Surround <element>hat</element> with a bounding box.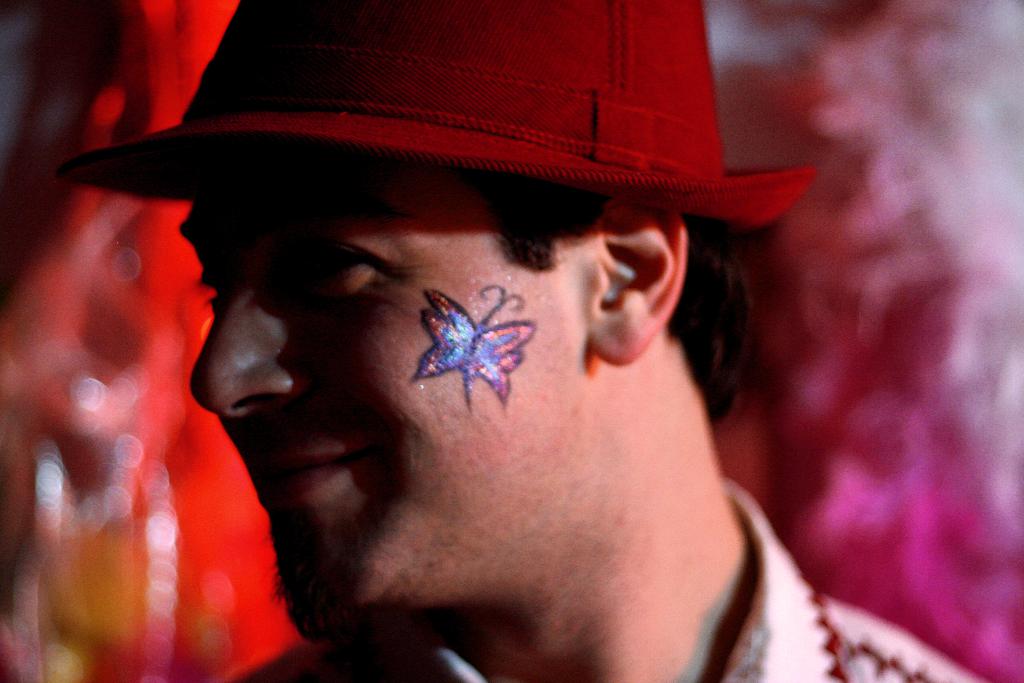
region(52, 0, 805, 206).
